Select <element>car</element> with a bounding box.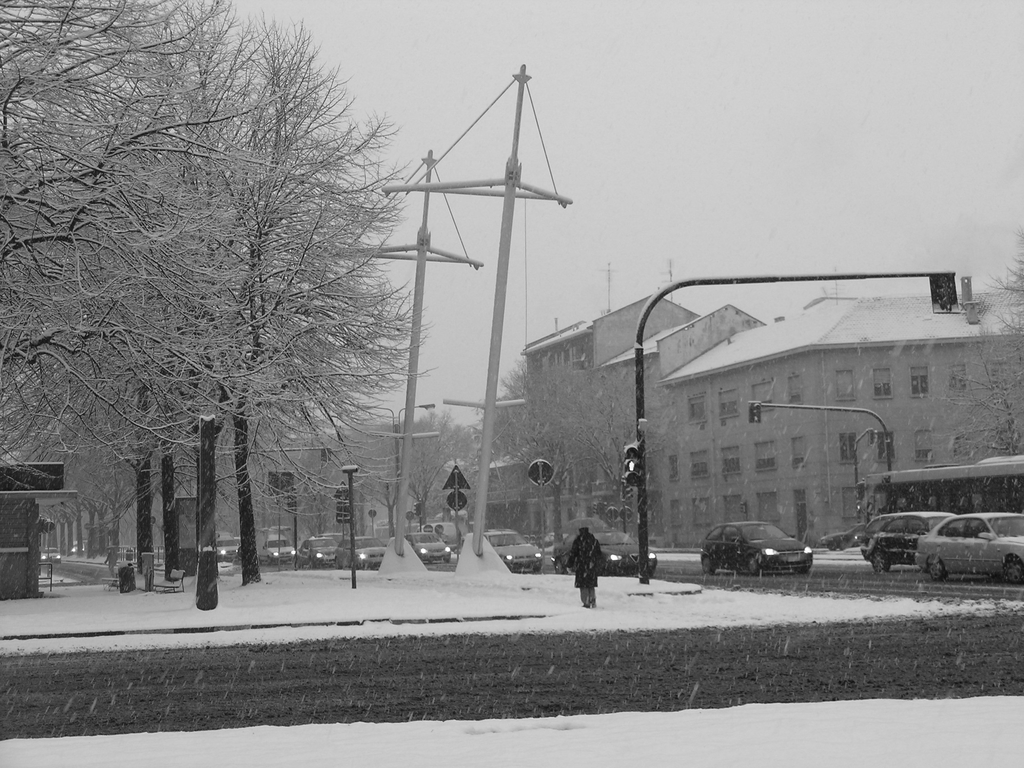
<box>290,531,346,584</box>.
